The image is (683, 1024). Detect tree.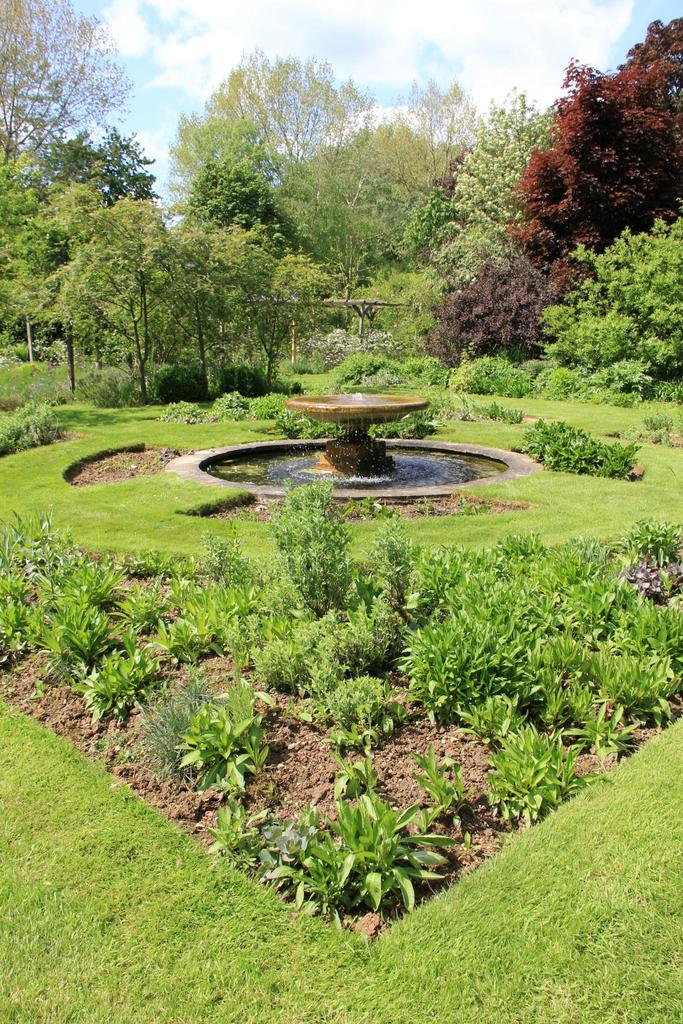
Detection: select_region(381, 72, 490, 140).
